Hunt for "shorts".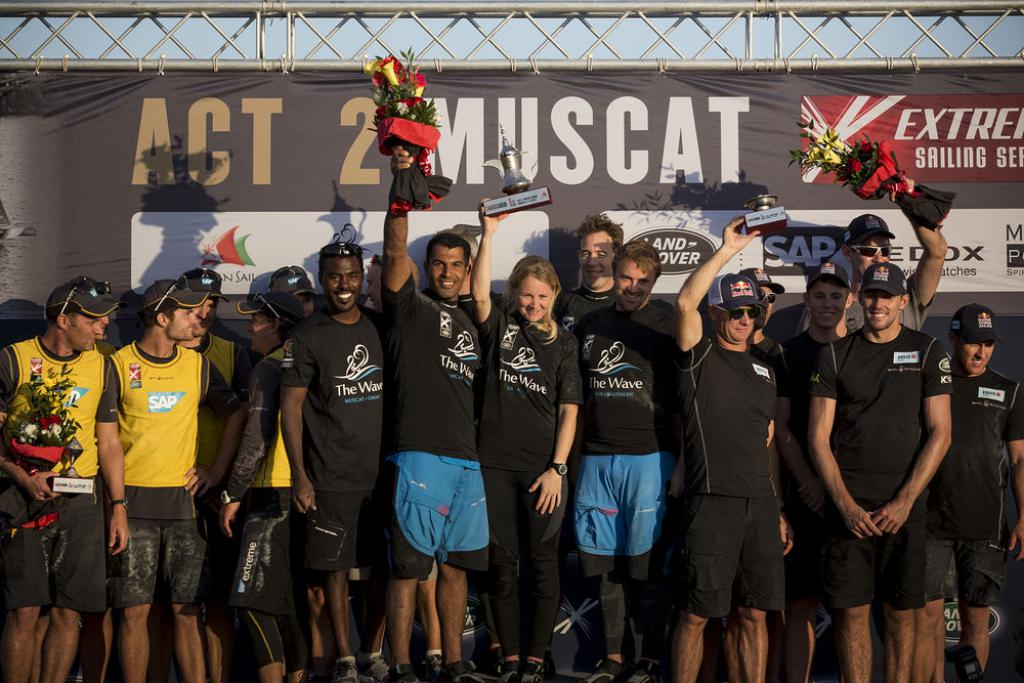
Hunted down at bbox=[306, 470, 389, 572].
